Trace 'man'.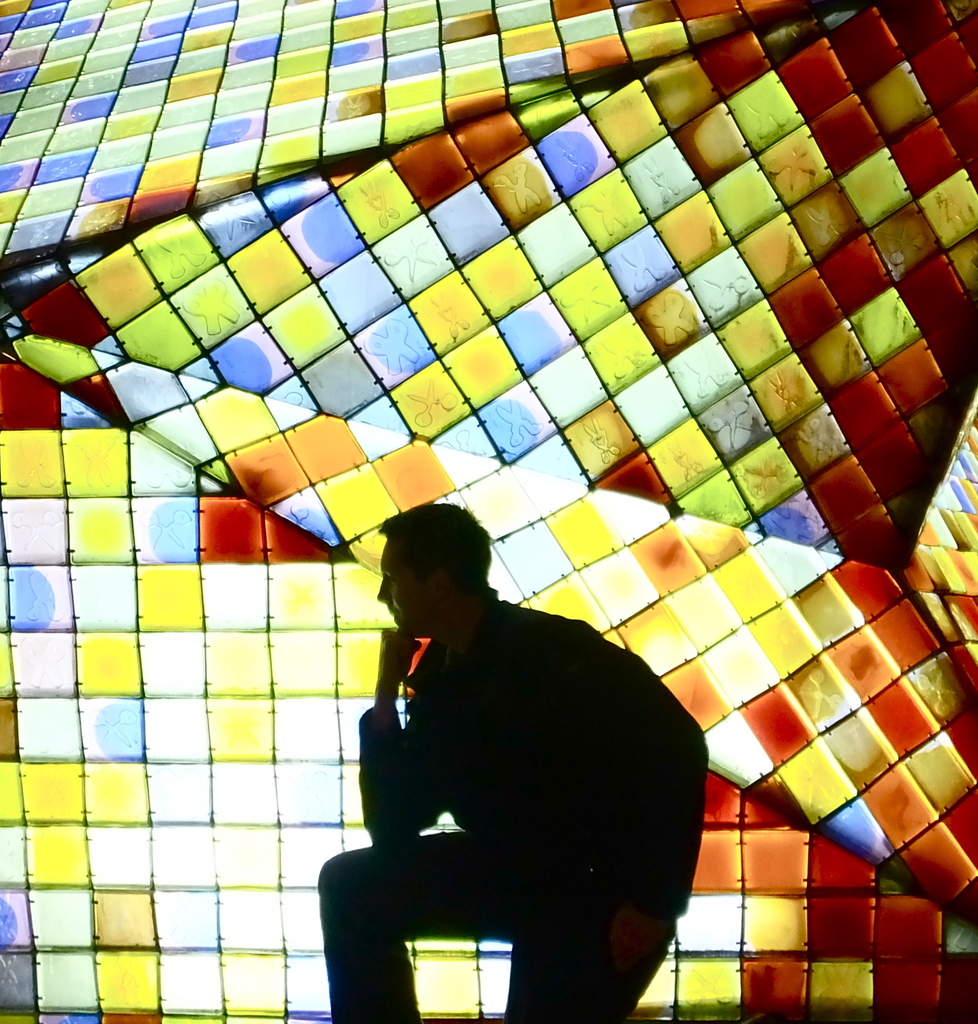
Traced to (x1=317, y1=499, x2=707, y2=1021).
